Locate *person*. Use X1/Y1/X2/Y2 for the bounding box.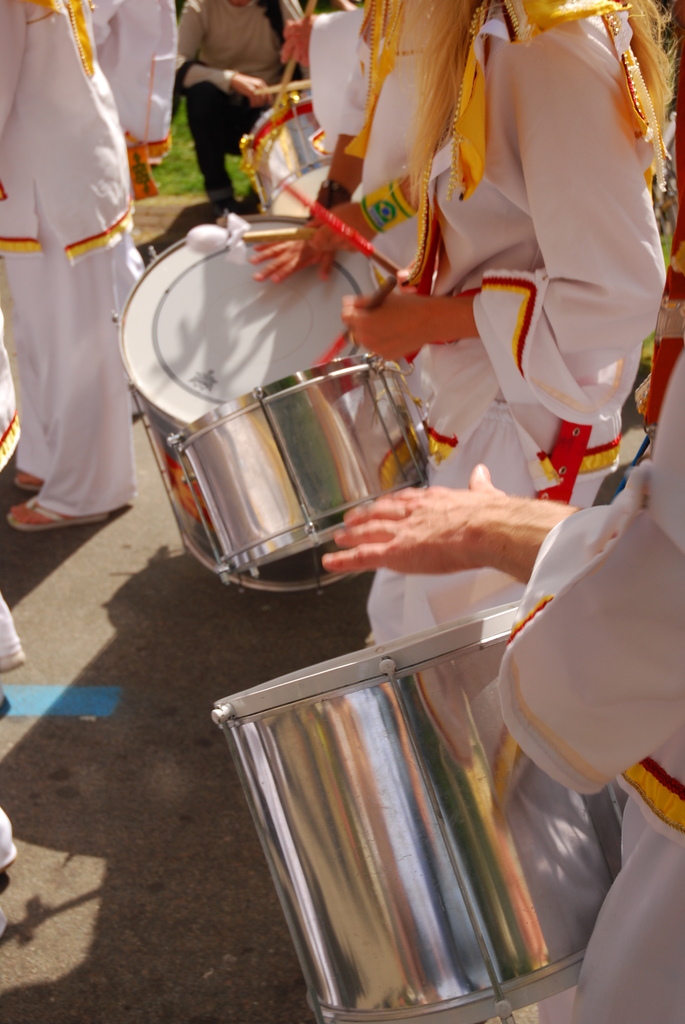
79/0/178/203.
